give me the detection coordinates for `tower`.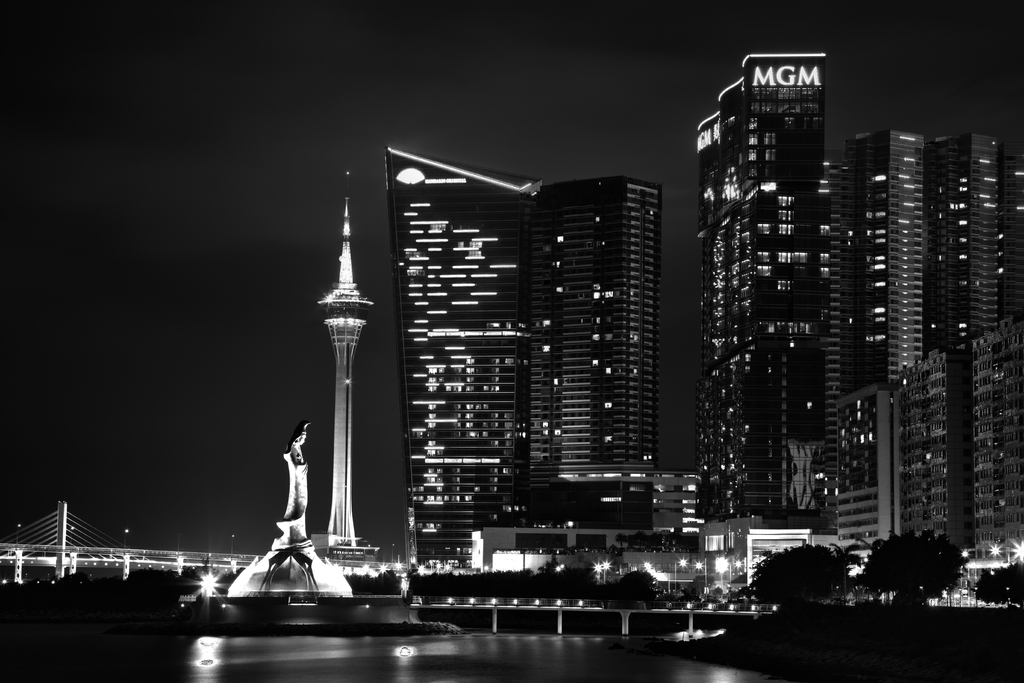
box=[975, 309, 1023, 557].
